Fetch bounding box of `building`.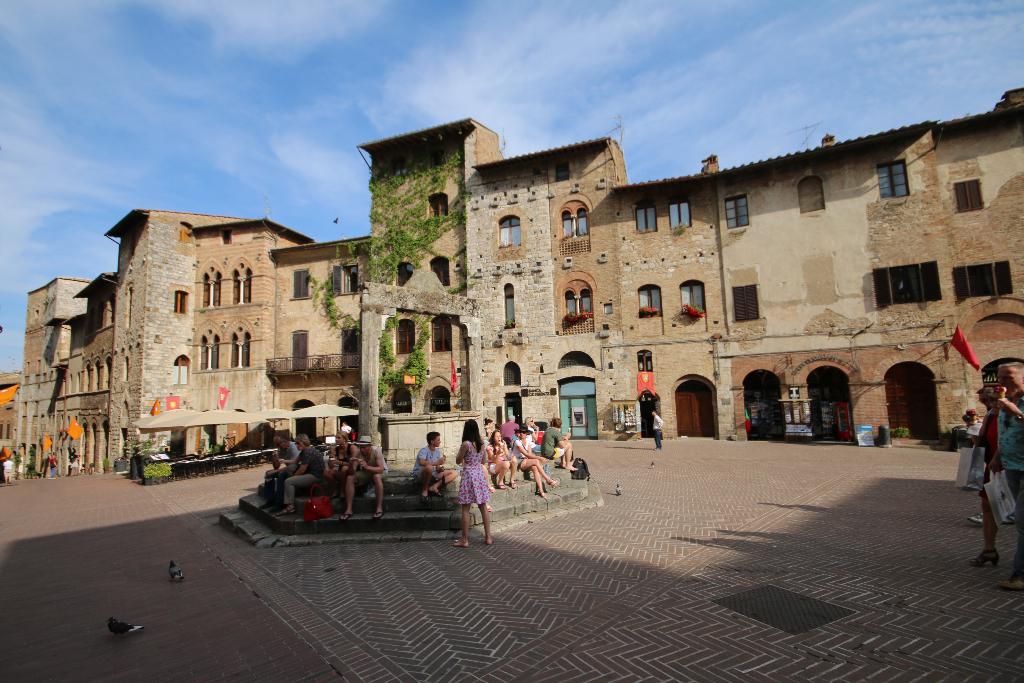
Bbox: x1=264 y1=230 x2=371 y2=452.
